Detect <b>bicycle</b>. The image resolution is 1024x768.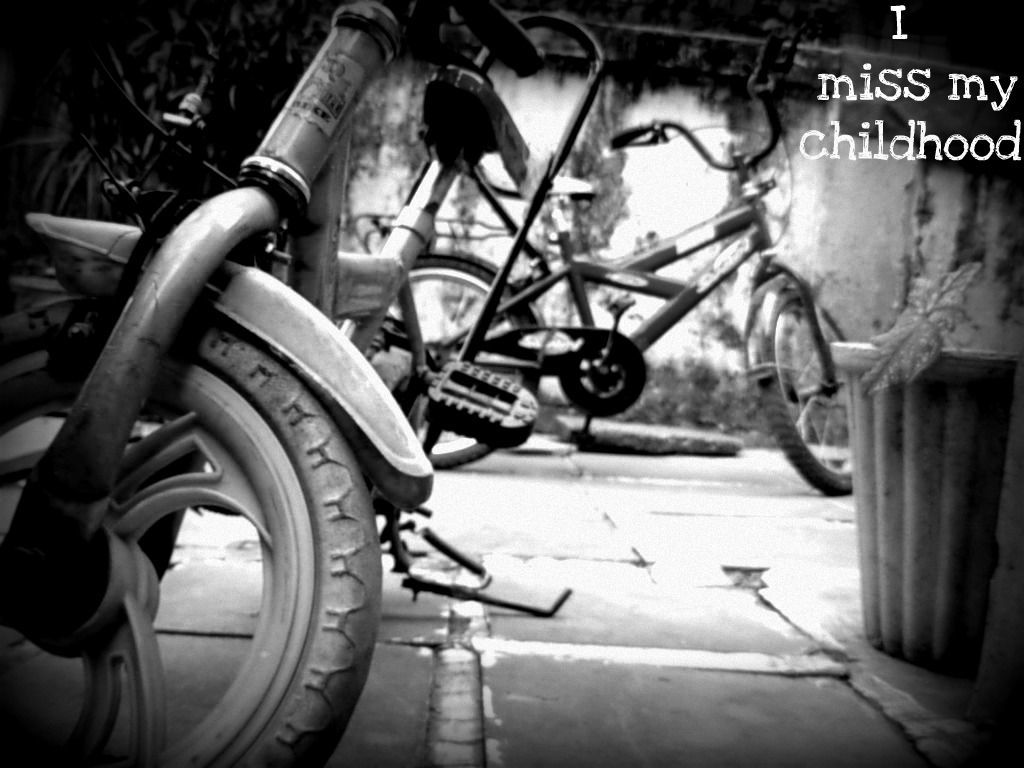
[0, 0, 549, 767].
